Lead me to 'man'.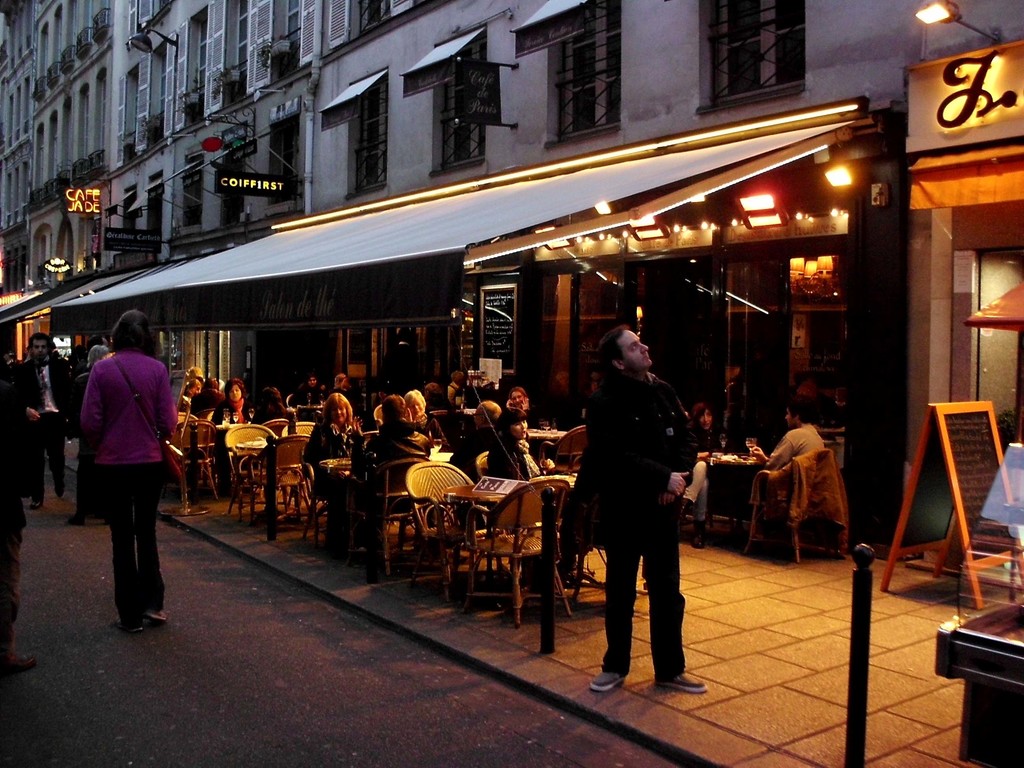
Lead to 450,397,509,493.
